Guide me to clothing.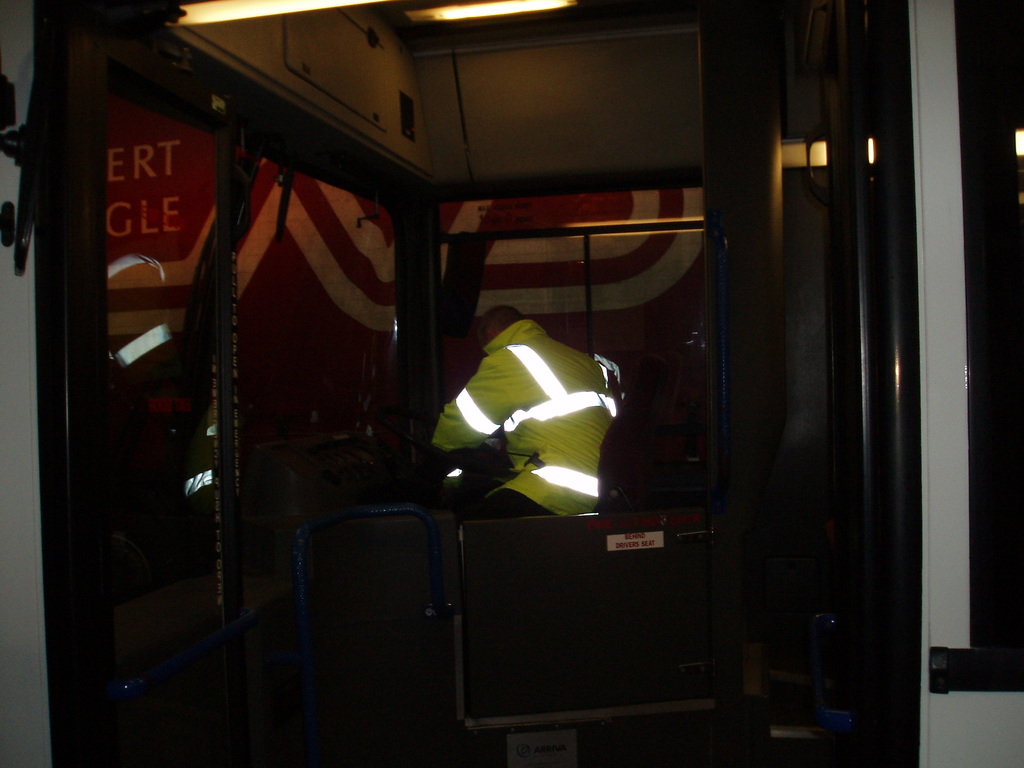
Guidance: bbox=[454, 316, 635, 496].
